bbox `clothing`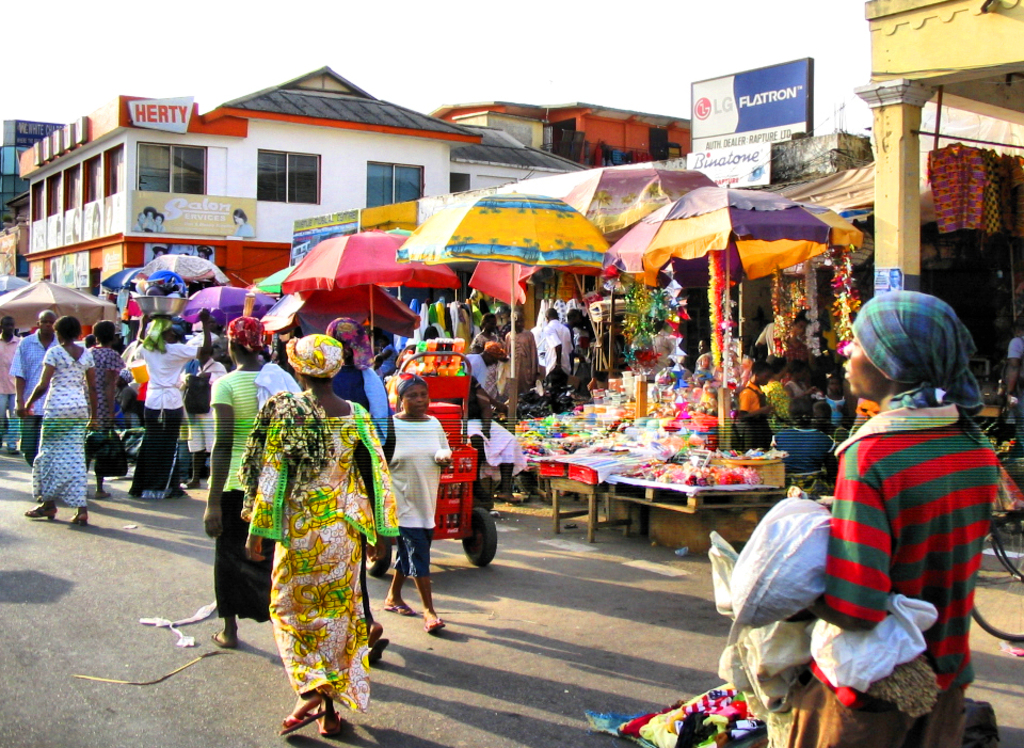
(564, 313, 597, 341)
